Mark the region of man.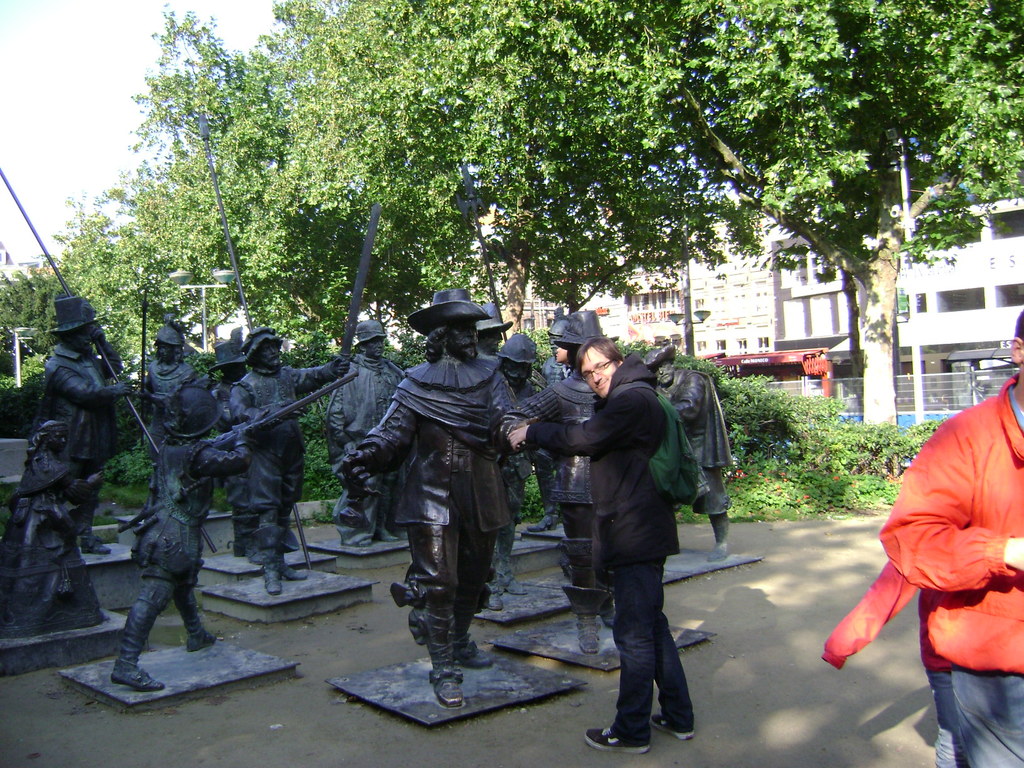
Region: left=334, top=282, right=538, bottom=716.
